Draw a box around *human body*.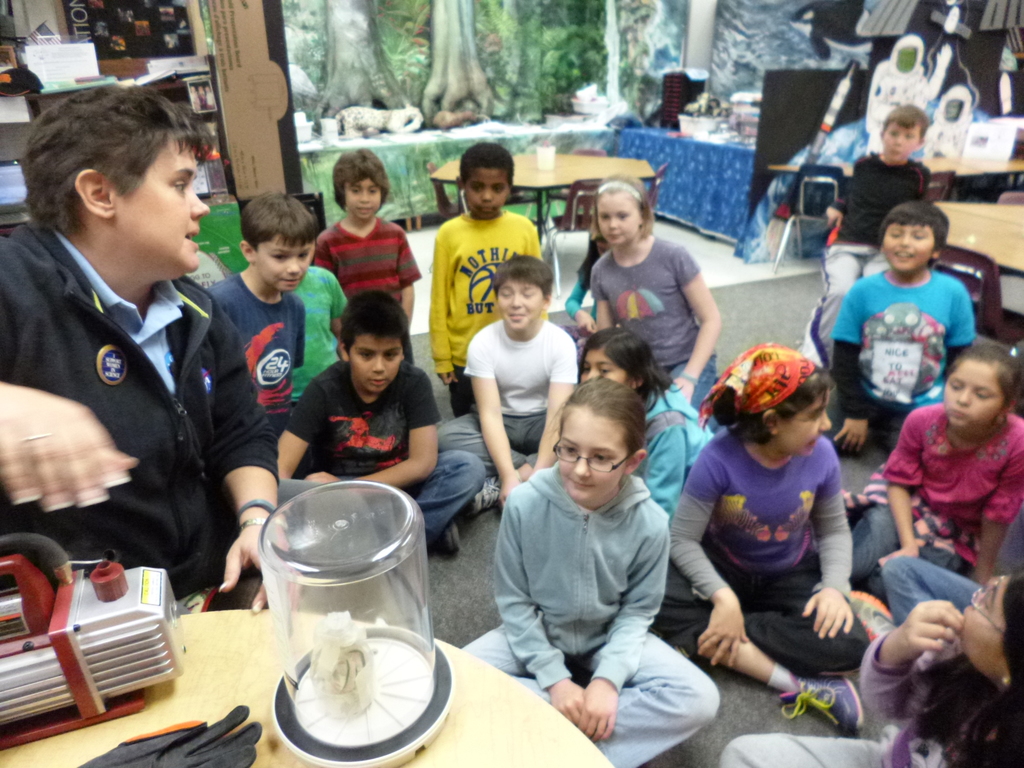
detection(824, 106, 930, 310).
